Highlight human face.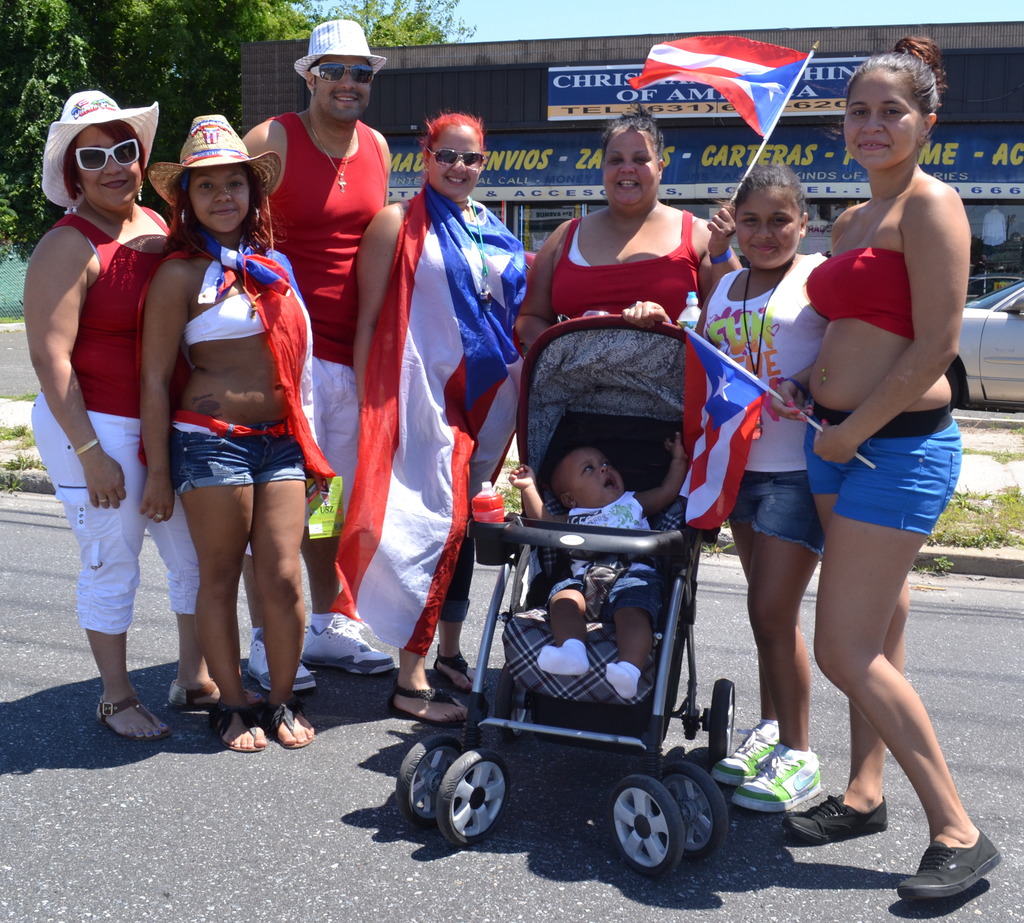
Highlighted region: (x1=191, y1=168, x2=253, y2=235).
